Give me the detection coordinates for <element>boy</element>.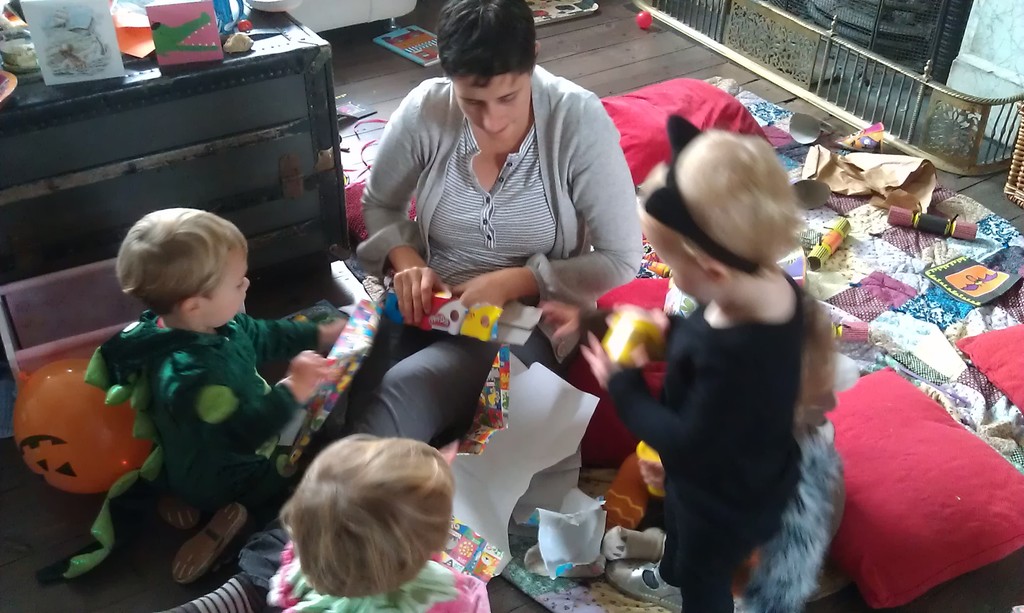
42:184:321:569.
